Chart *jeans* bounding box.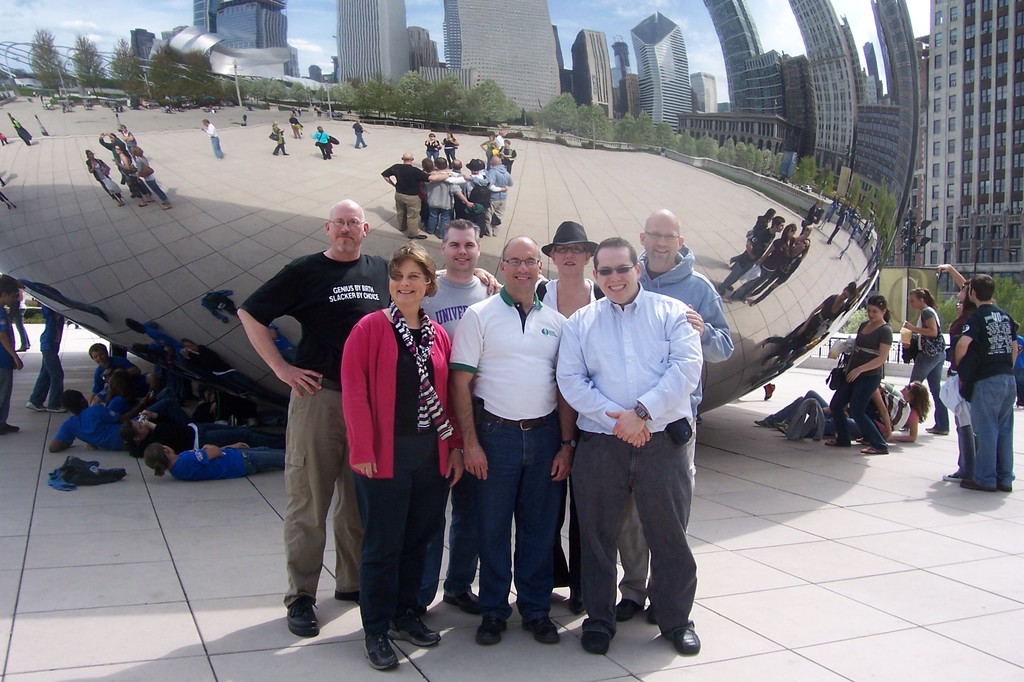
Charted: crop(357, 454, 441, 631).
